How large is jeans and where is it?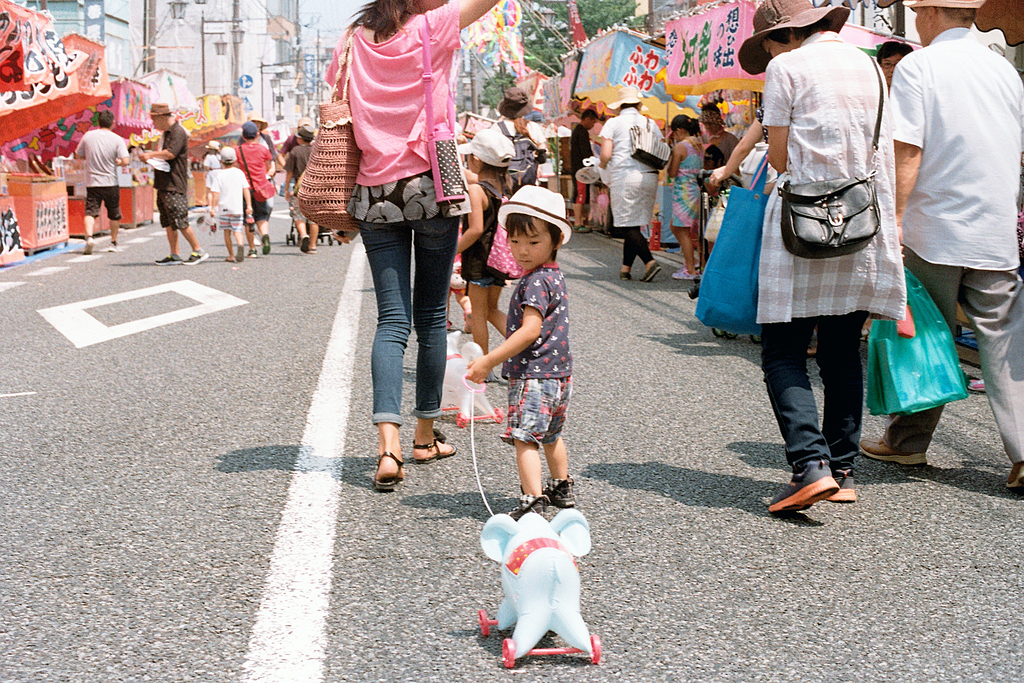
Bounding box: x1=358 y1=210 x2=460 y2=425.
